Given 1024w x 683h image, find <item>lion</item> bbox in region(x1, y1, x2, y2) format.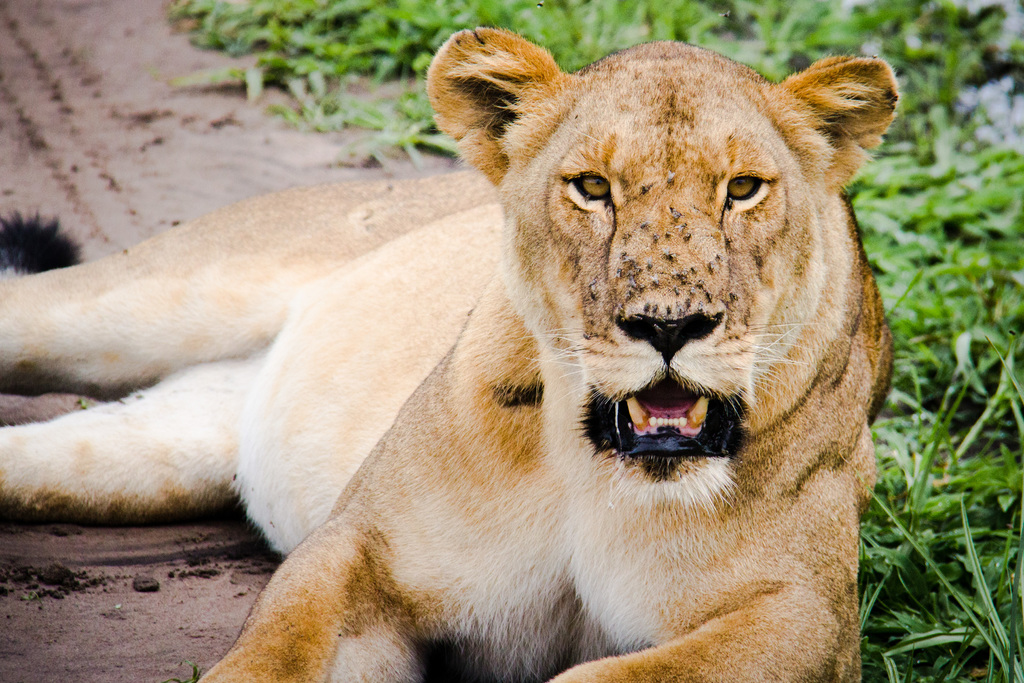
region(0, 26, 895, 682).
